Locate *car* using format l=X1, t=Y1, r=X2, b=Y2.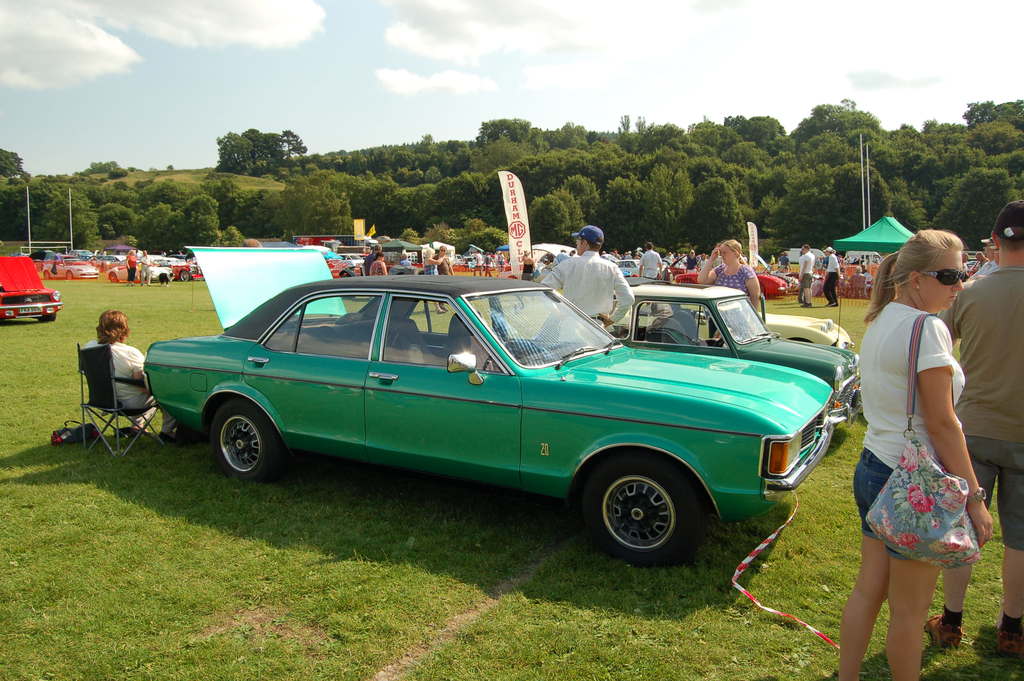
l=147, t=245, r=839, b=562.
